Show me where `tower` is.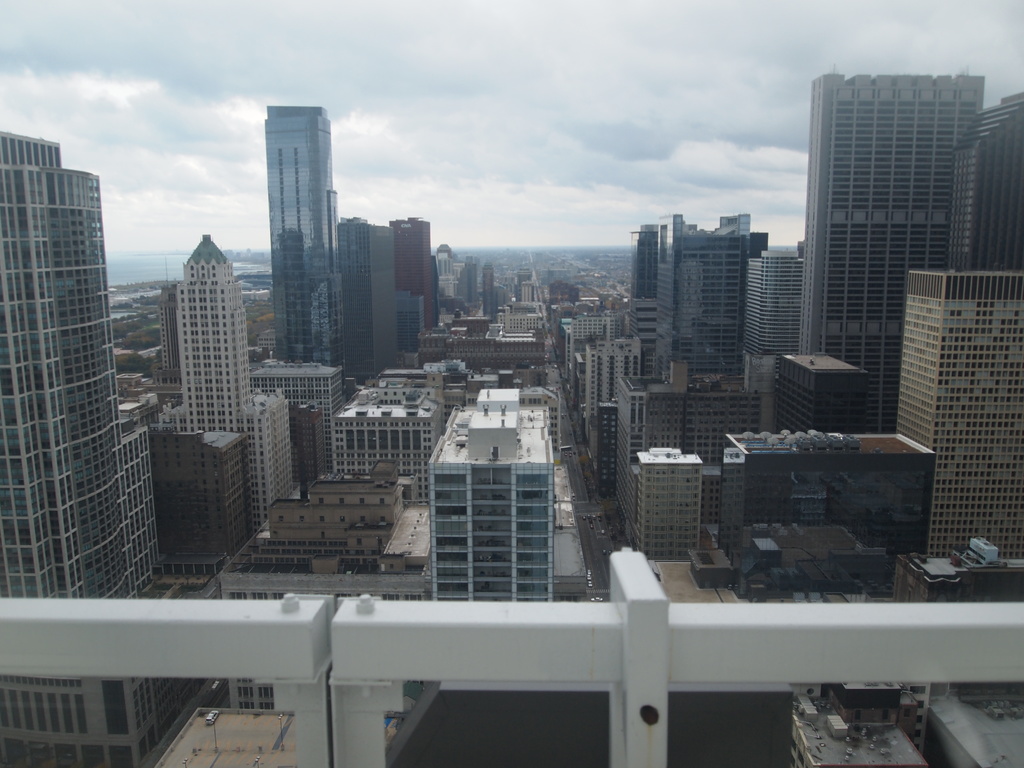
`tower` is at 392 218 432 315.
